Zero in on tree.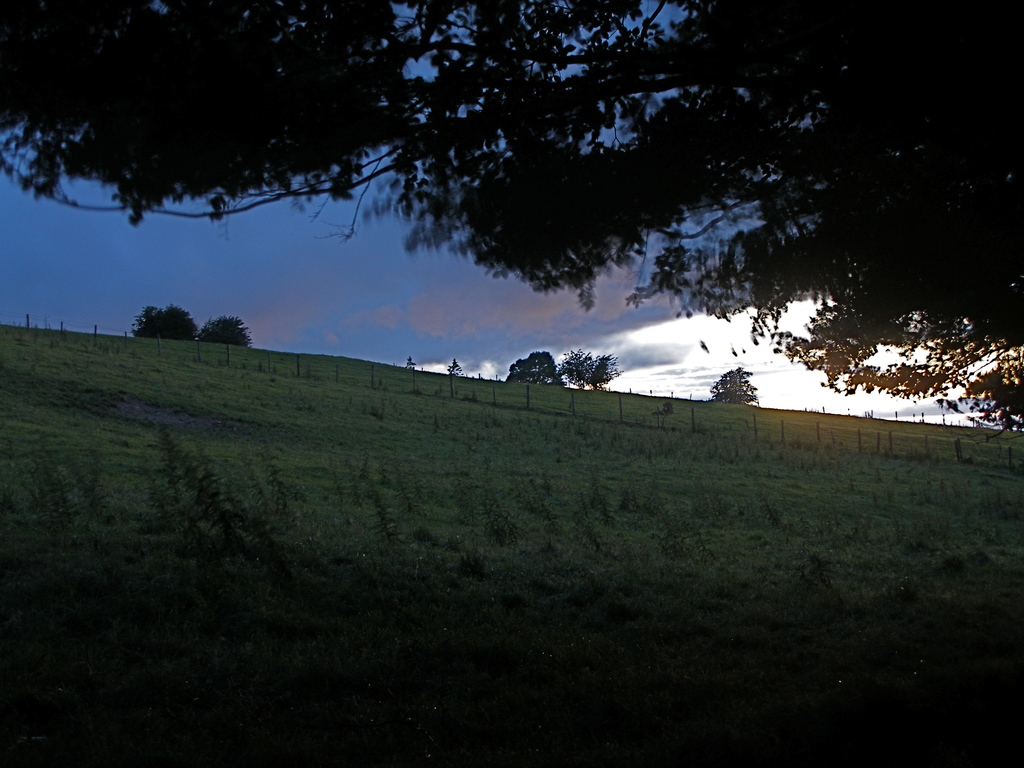
Zeroed in: 403/353/419/371.
